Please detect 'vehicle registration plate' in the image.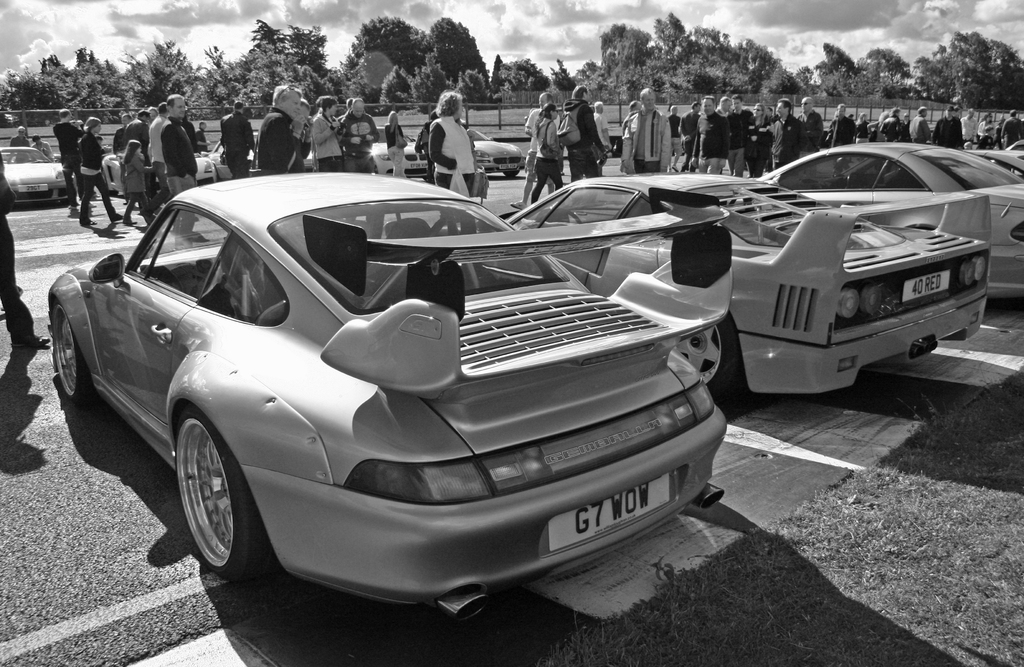
550 472 672 550.
